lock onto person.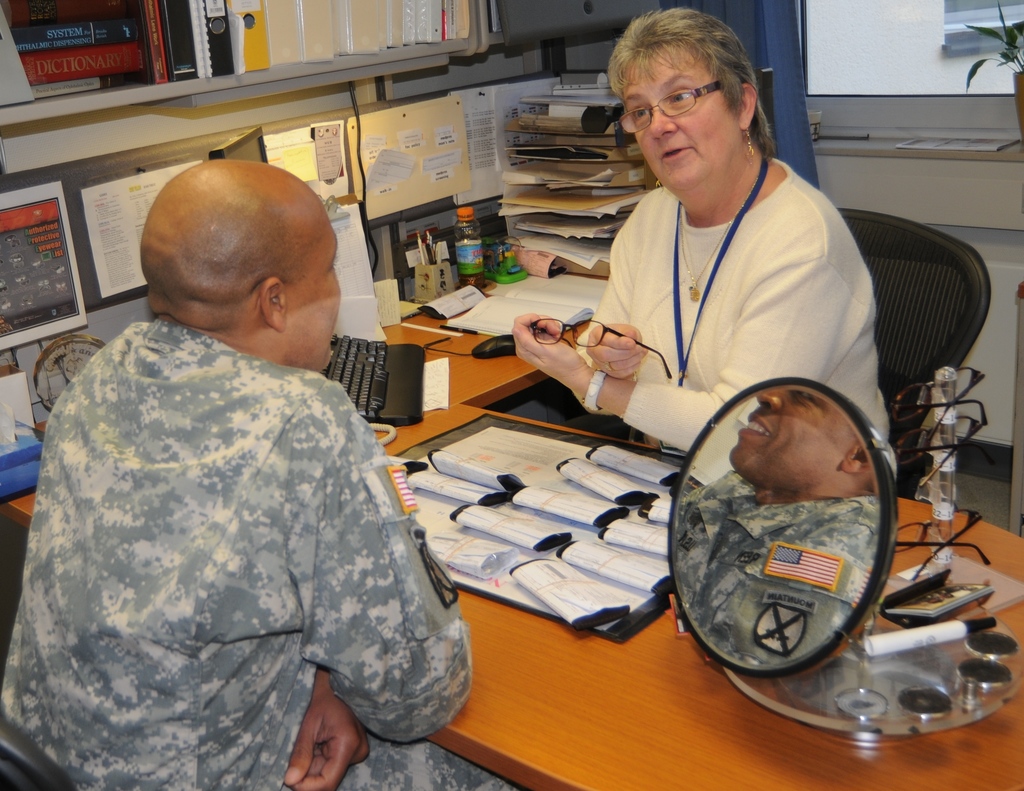
Locked: {"x1": 0, "y1": 163, "x2": 526, "y2": 790}.
